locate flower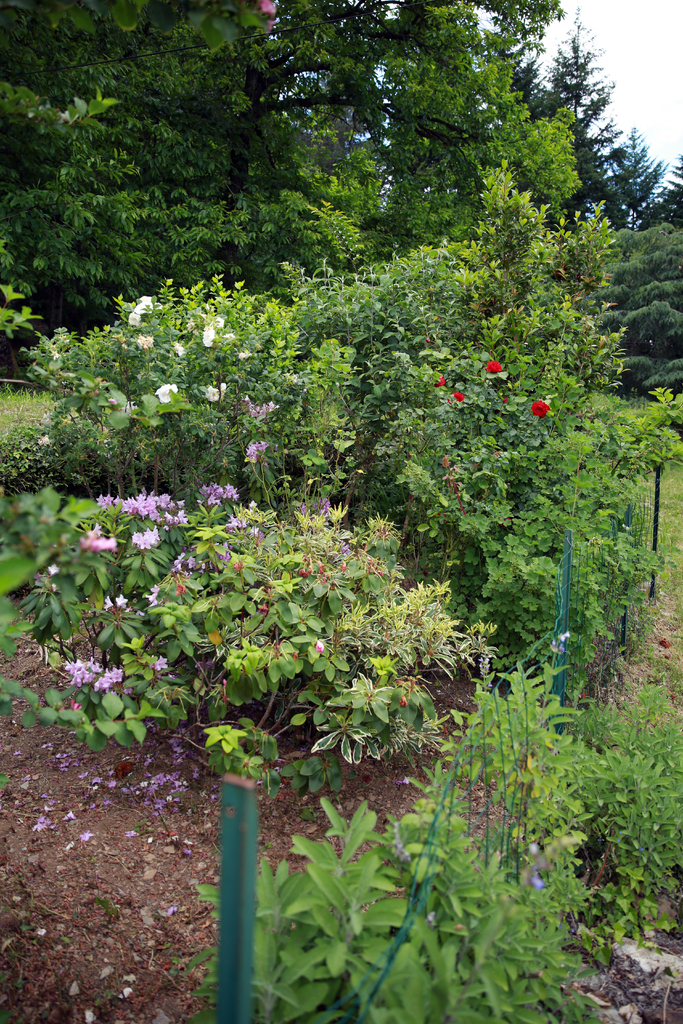
[x1=533, y1=403, x2=547, y2=413]
